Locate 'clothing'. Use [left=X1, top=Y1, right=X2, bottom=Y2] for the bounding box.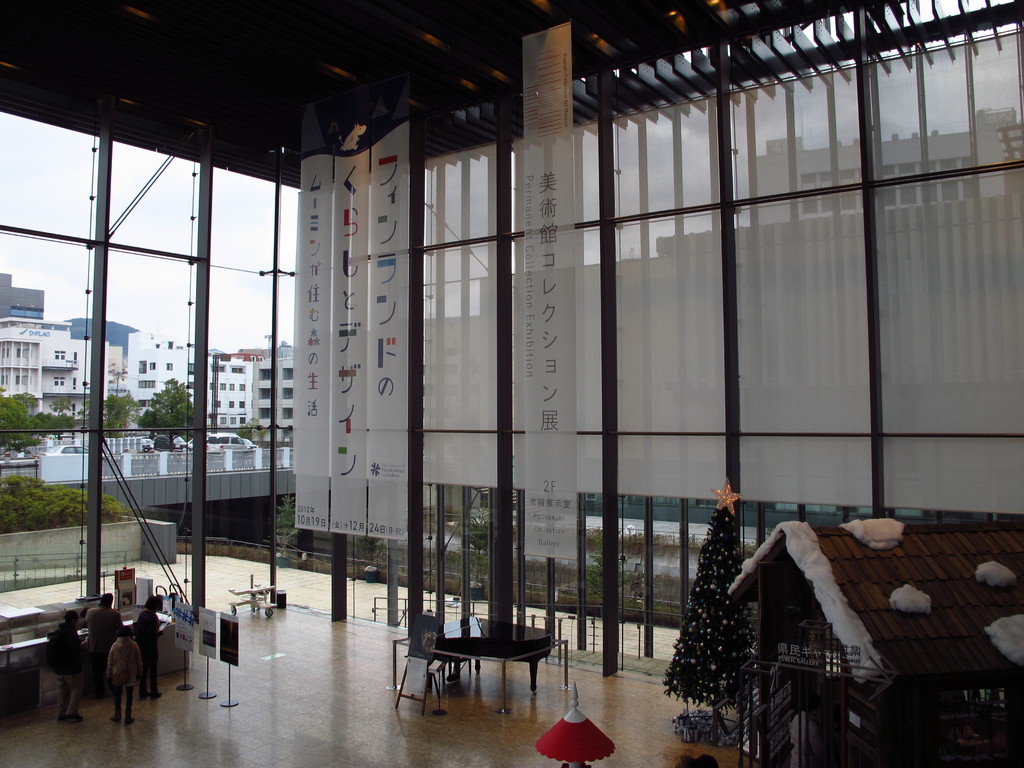
[left=83, top=606, right=120, bottom=684].
